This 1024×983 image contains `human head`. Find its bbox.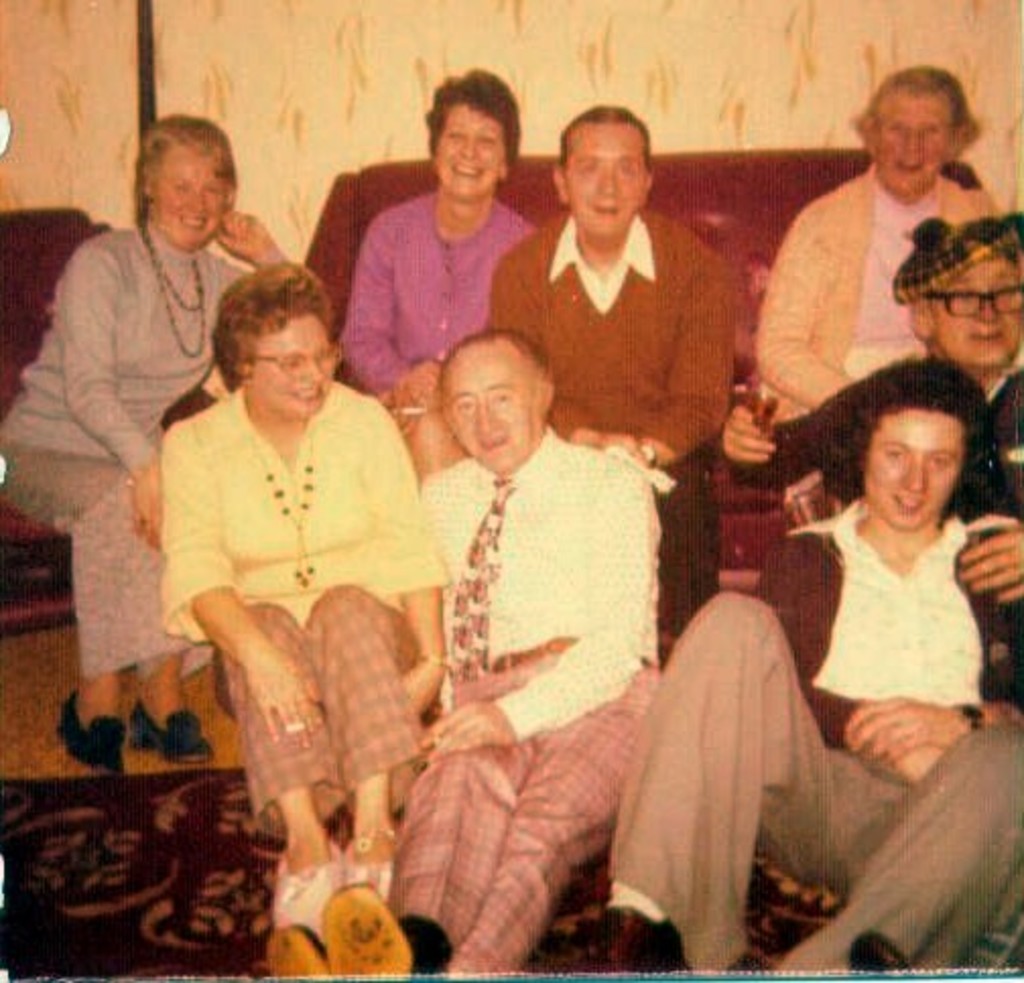
BBox(213, 262, 339, 420).
